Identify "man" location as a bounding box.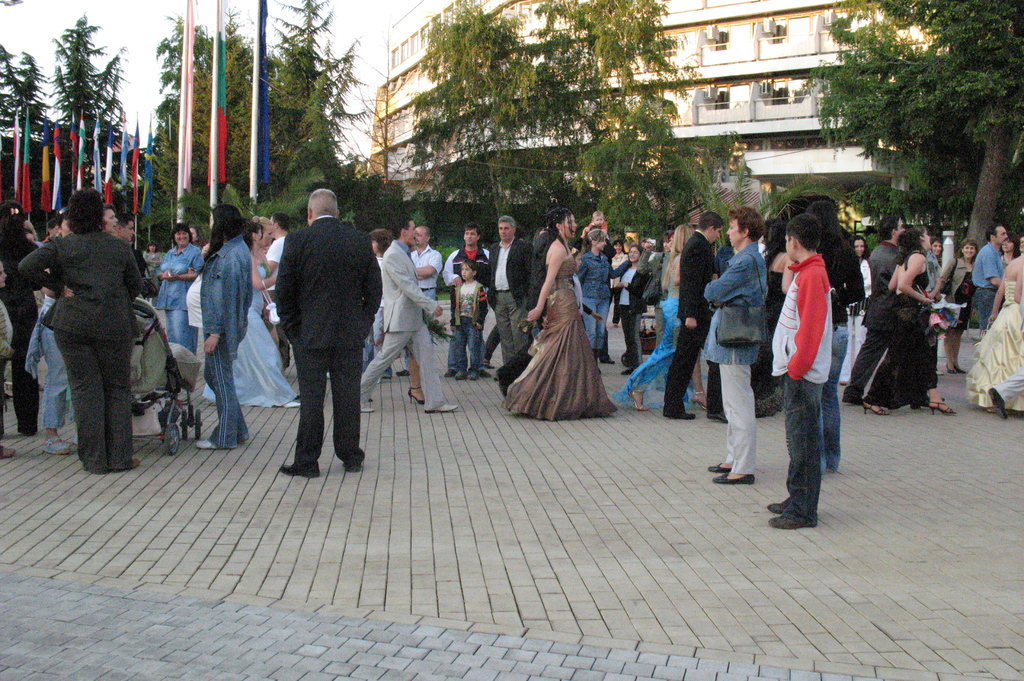
(x1=394, y1=227, x2=442, y2=376).
